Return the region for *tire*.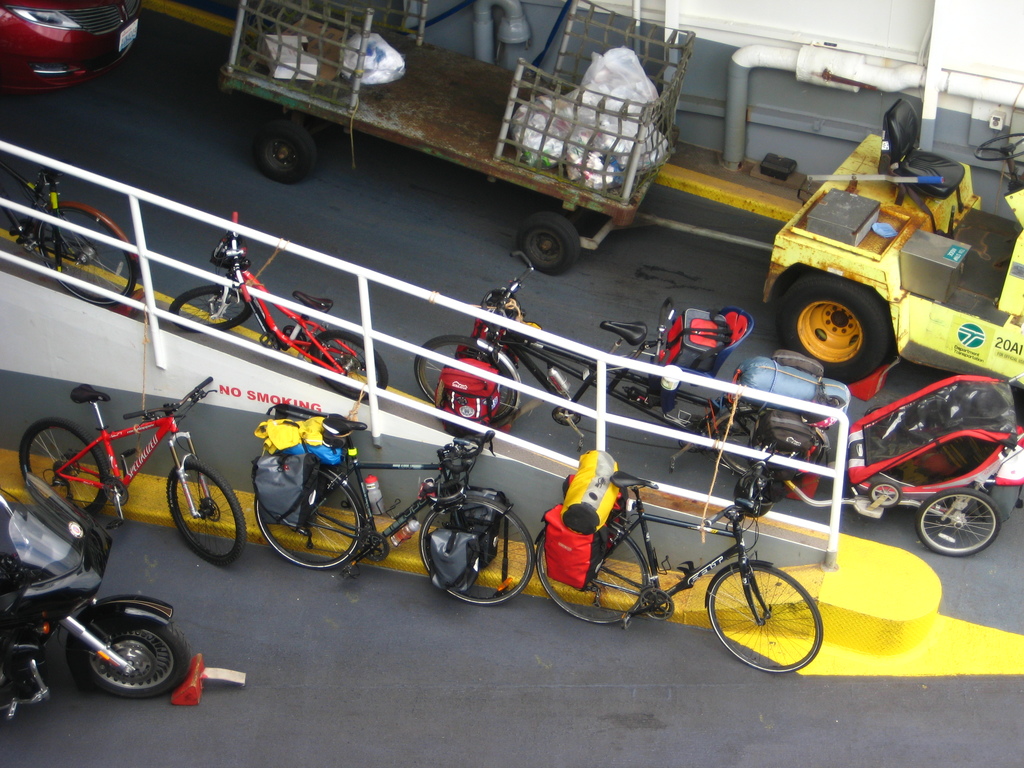
865/479/902/509.
